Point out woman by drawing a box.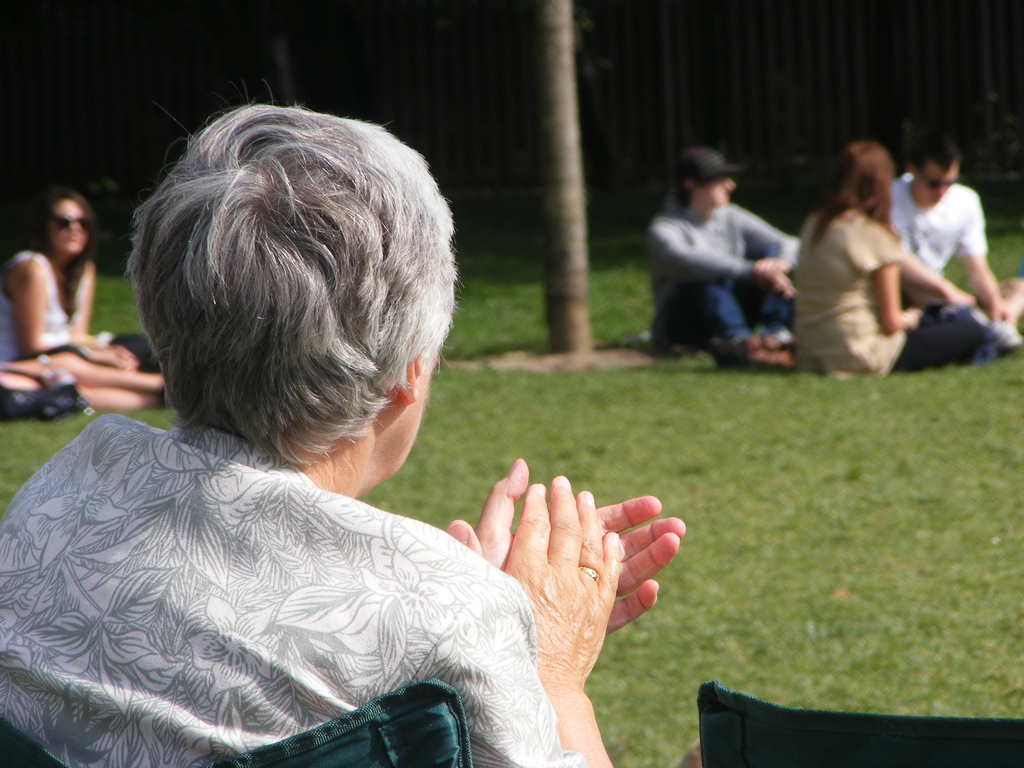
788,136,1023,381.
